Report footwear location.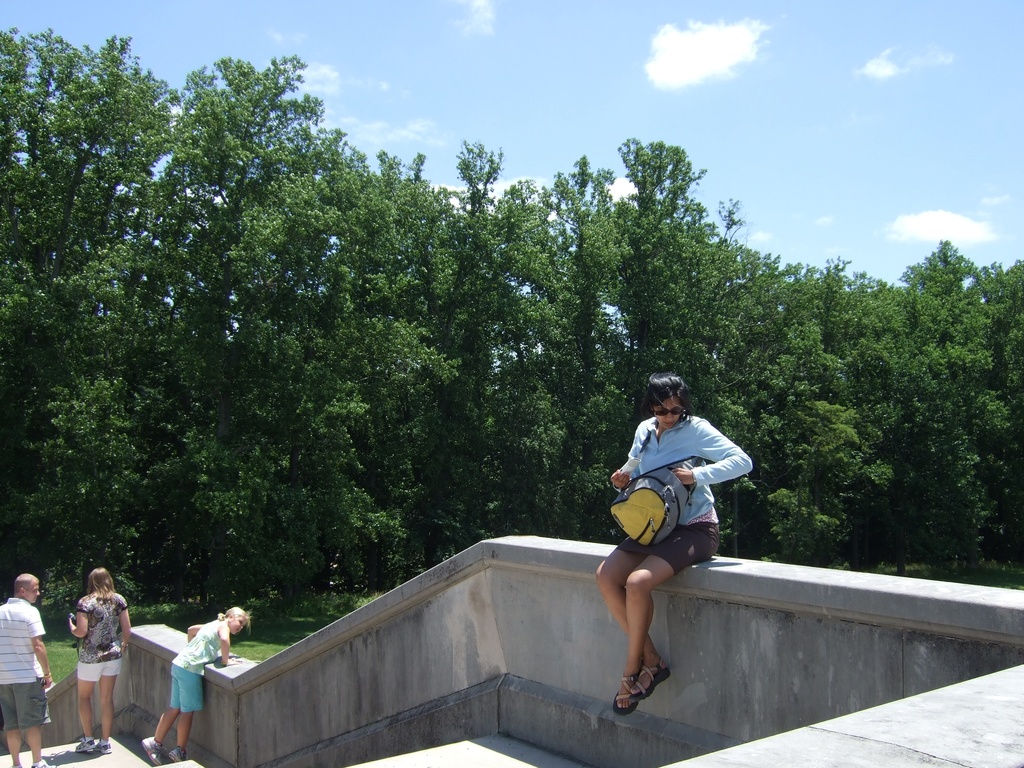
Report: box(612, 673, 636, 717).
